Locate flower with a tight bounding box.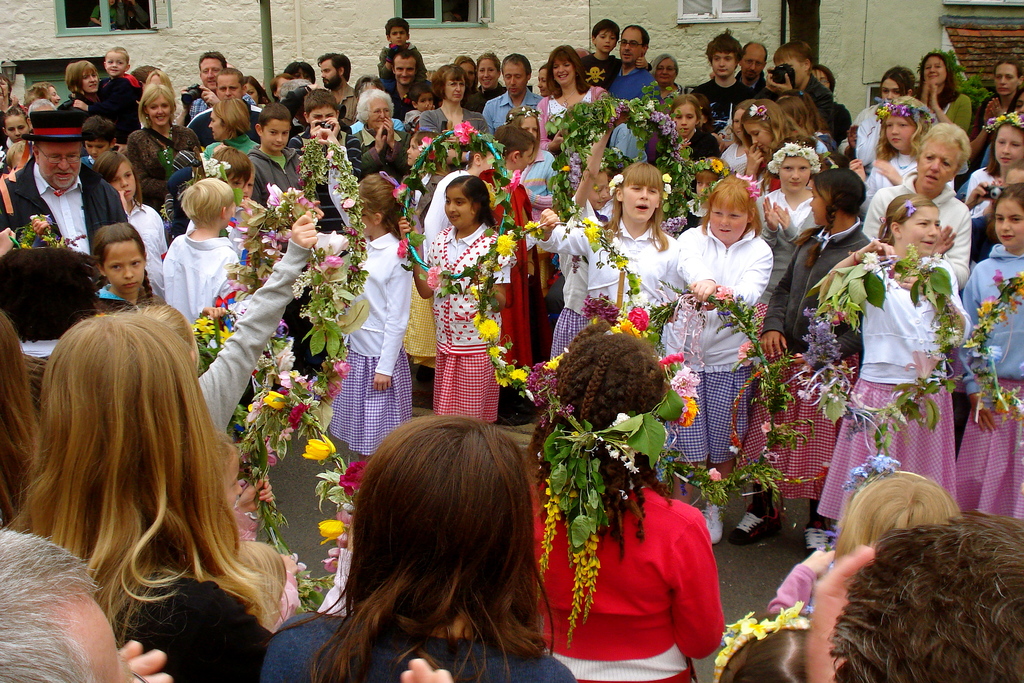
x1=752 y1=103 x2=767 y2=121.
